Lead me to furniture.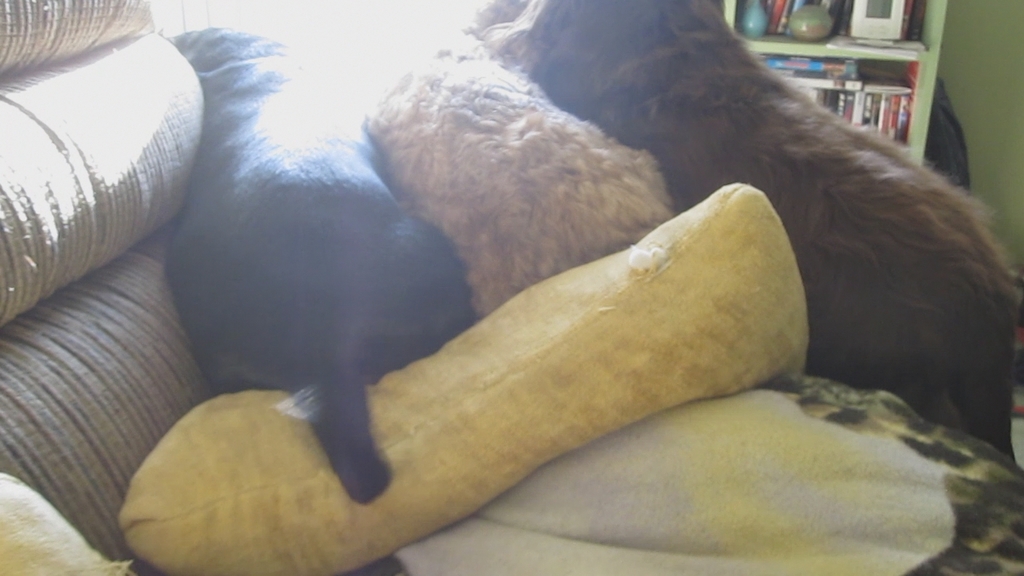
Lead to [0,0,1023,575].
